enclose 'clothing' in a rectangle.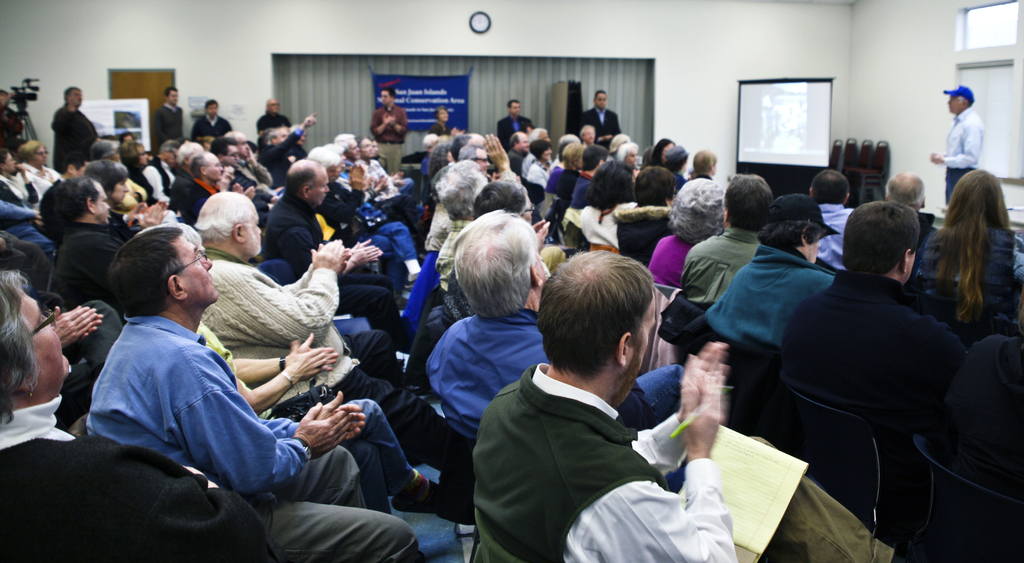
BBox(650, 231, 696, 284).
